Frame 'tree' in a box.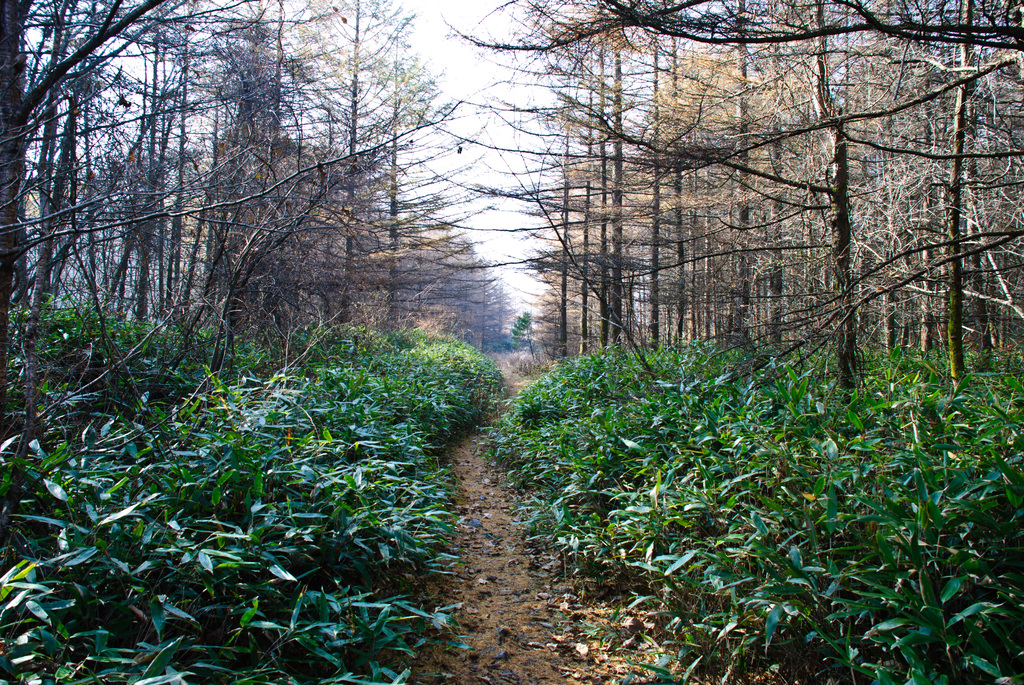
{"left": 174, "top": 132, "right": 335, "bottom": 373}.
